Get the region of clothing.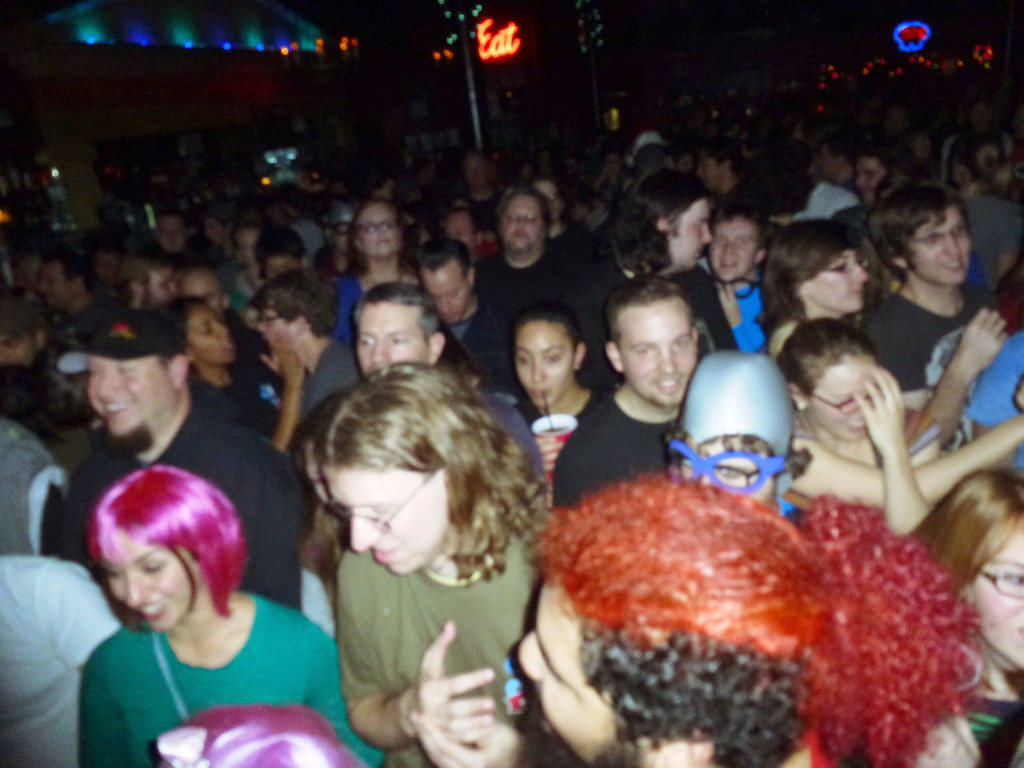
locate(338, 270, 354, 349).
